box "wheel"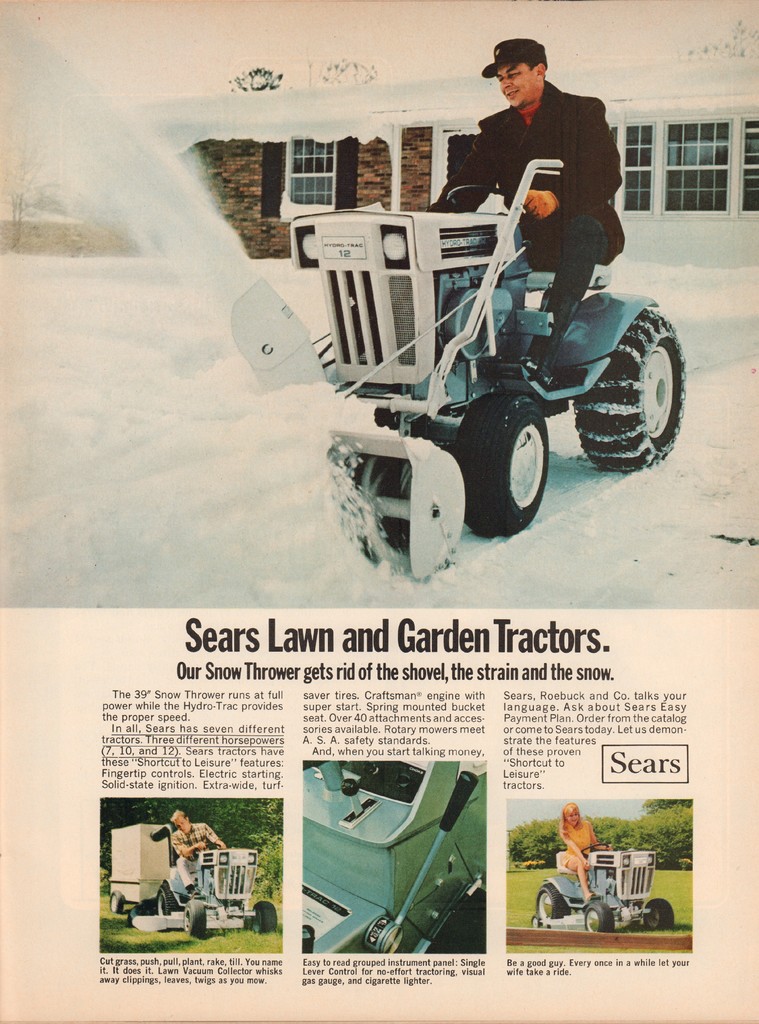
box(254, 900, 279, 932)
